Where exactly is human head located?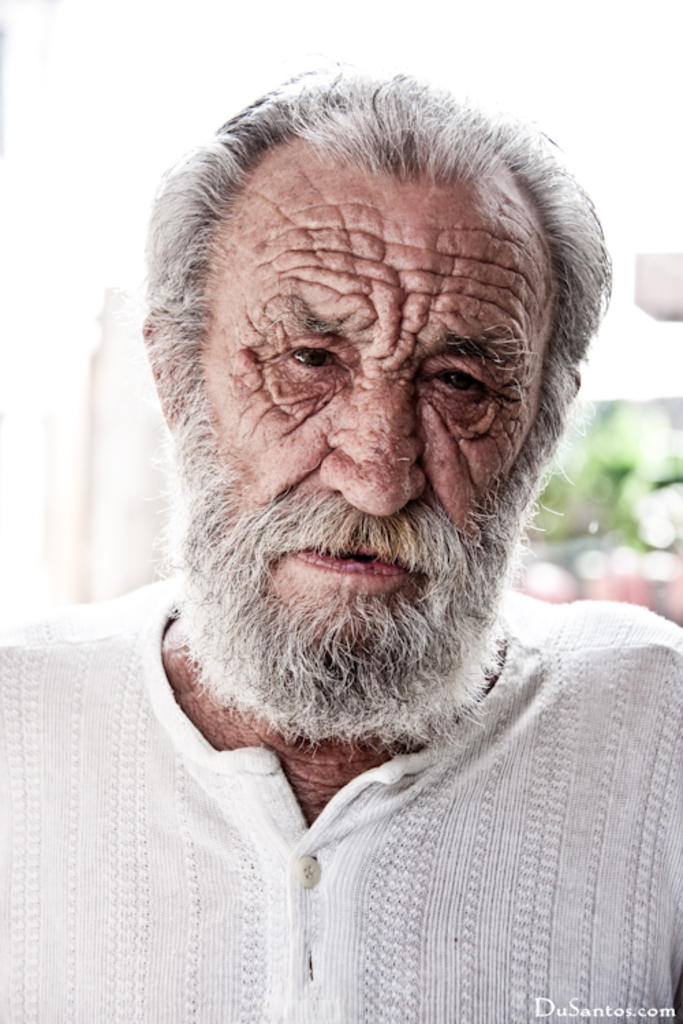
Its bounding box is 143 78 604 756.
